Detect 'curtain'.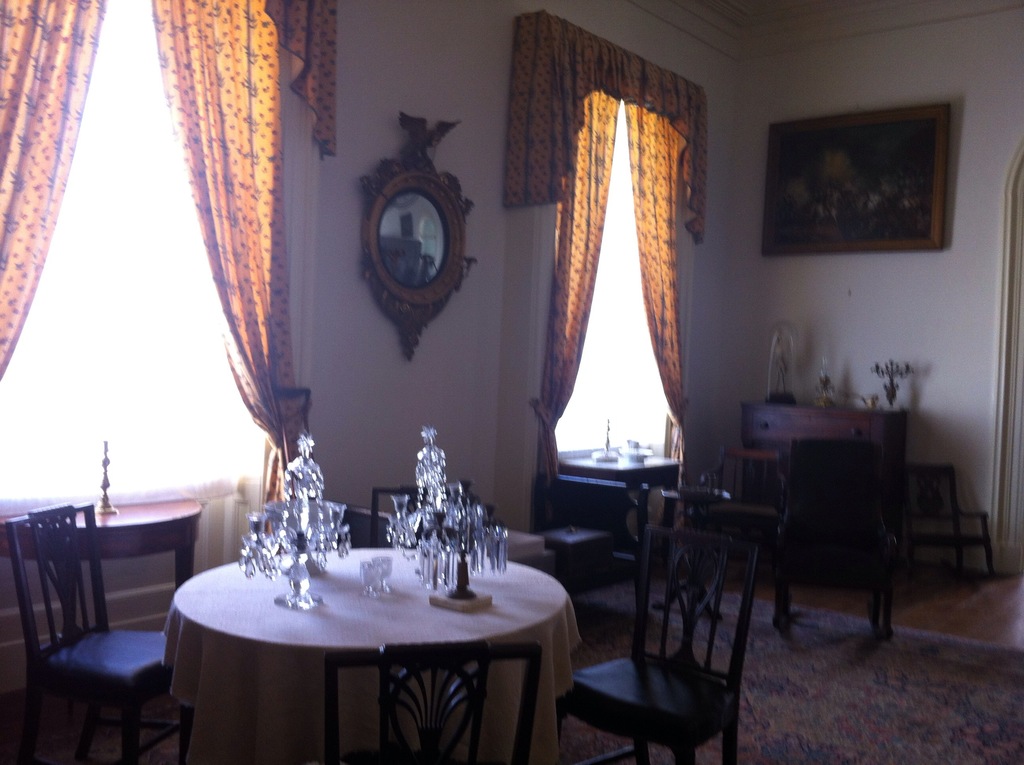
Detected at 143/0/336/568.
